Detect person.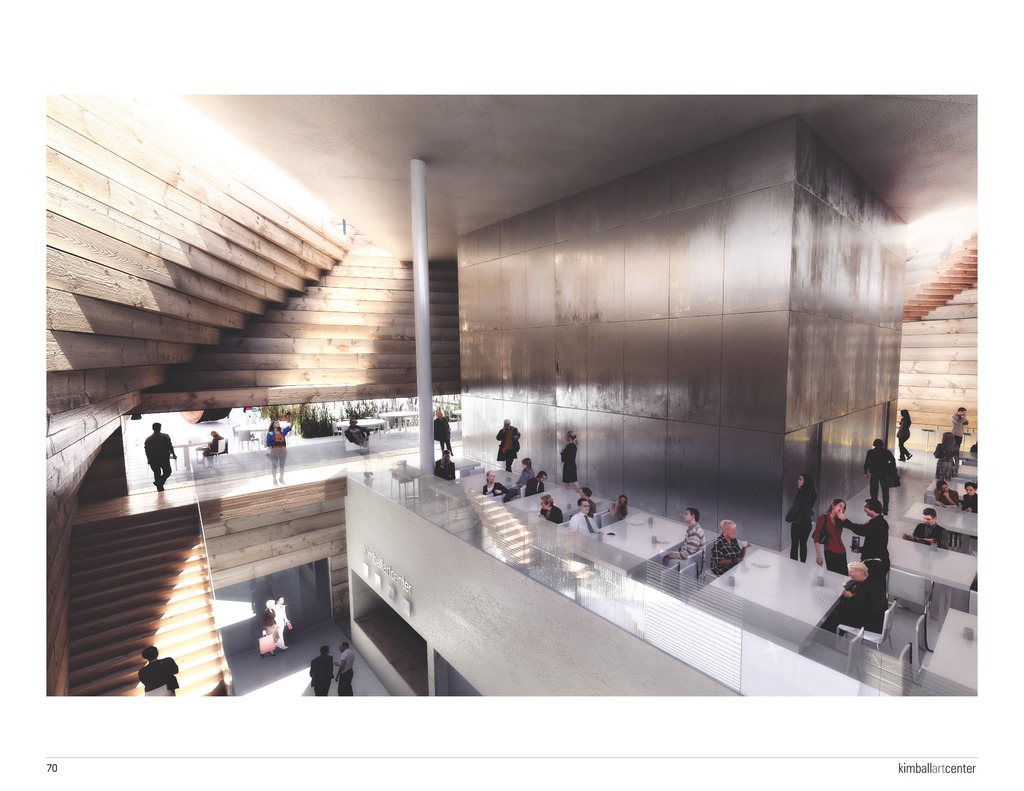
Detected at [204, 428, 228, 462].
